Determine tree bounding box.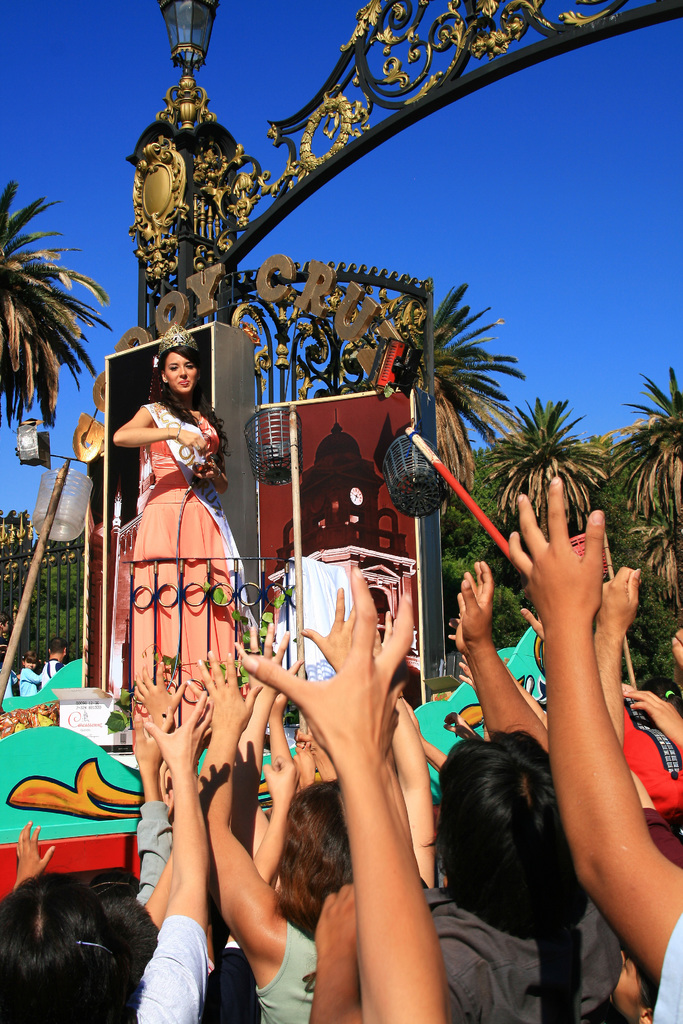
Determined: 481:390:611:550.
